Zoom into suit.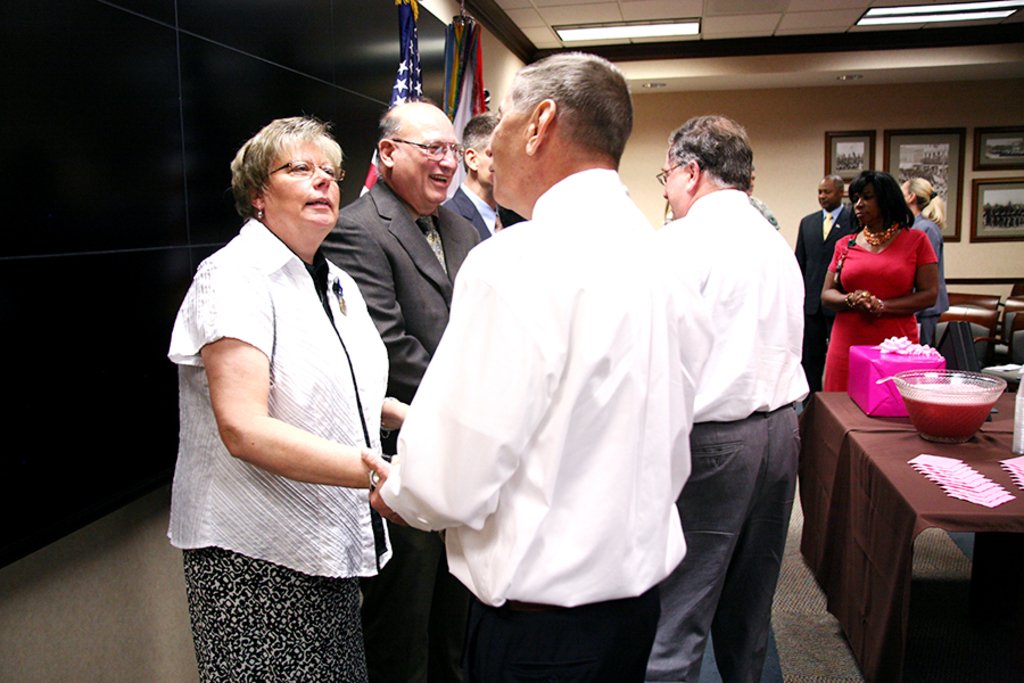
Zoom target: pyautogui.locateOnScreen(436, 176, 526, 236).
